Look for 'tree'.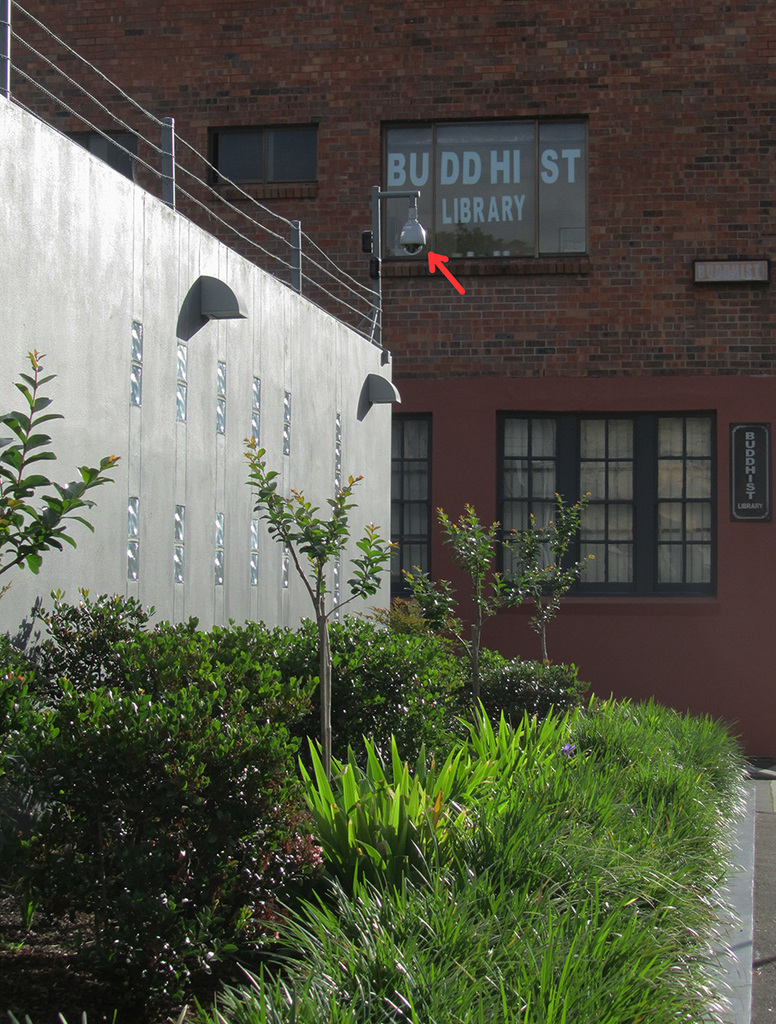
Found: bbox(243, 434, 398, 789).
